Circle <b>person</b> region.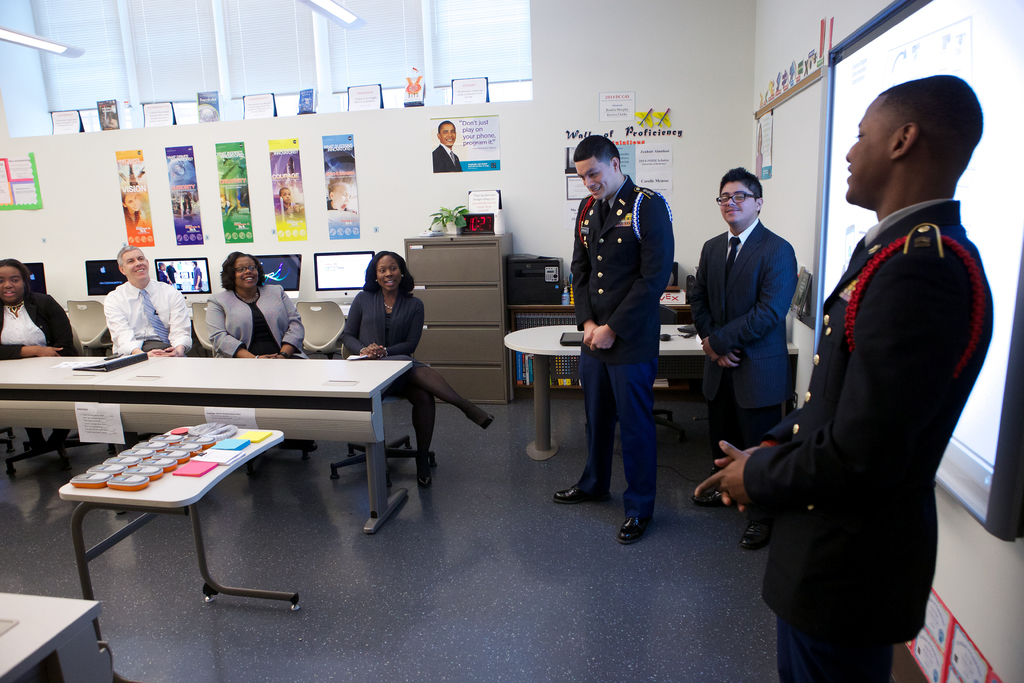
Region: 340:251:492:492.
